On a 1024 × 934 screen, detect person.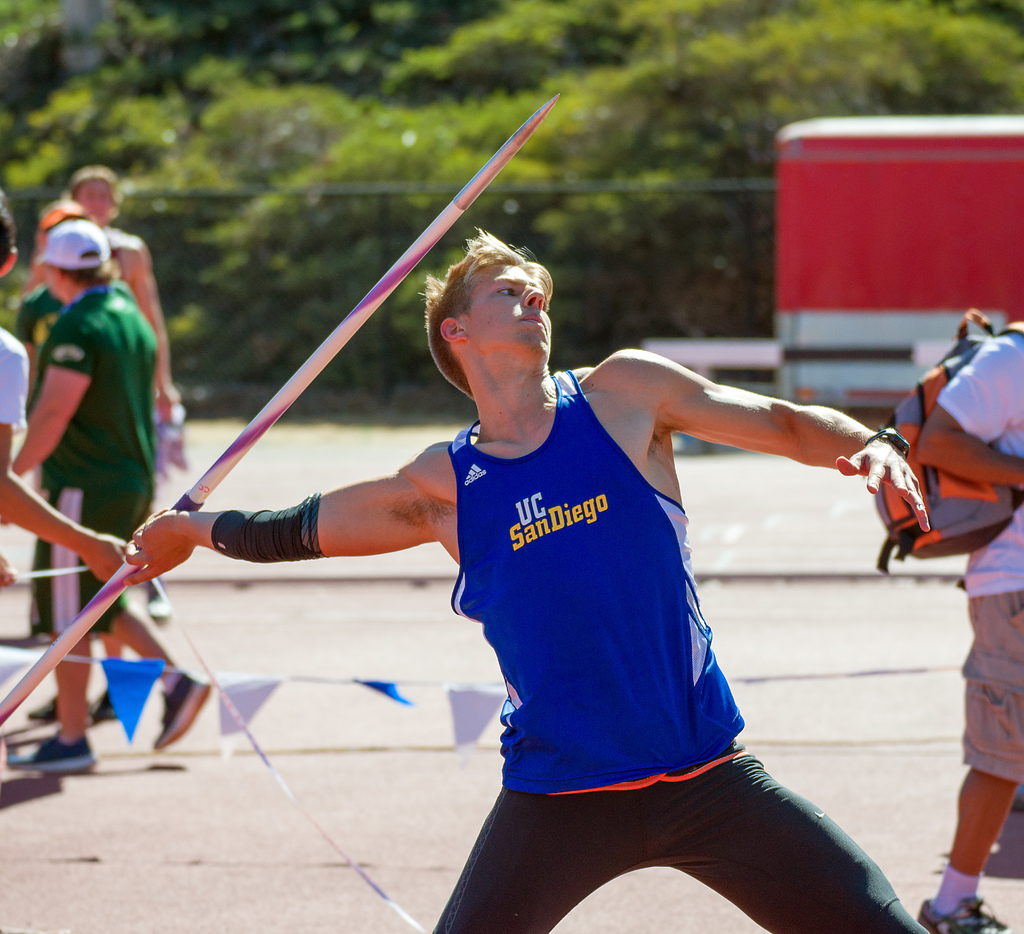
<bbox>95, 163, 170, 633</bbox>.
